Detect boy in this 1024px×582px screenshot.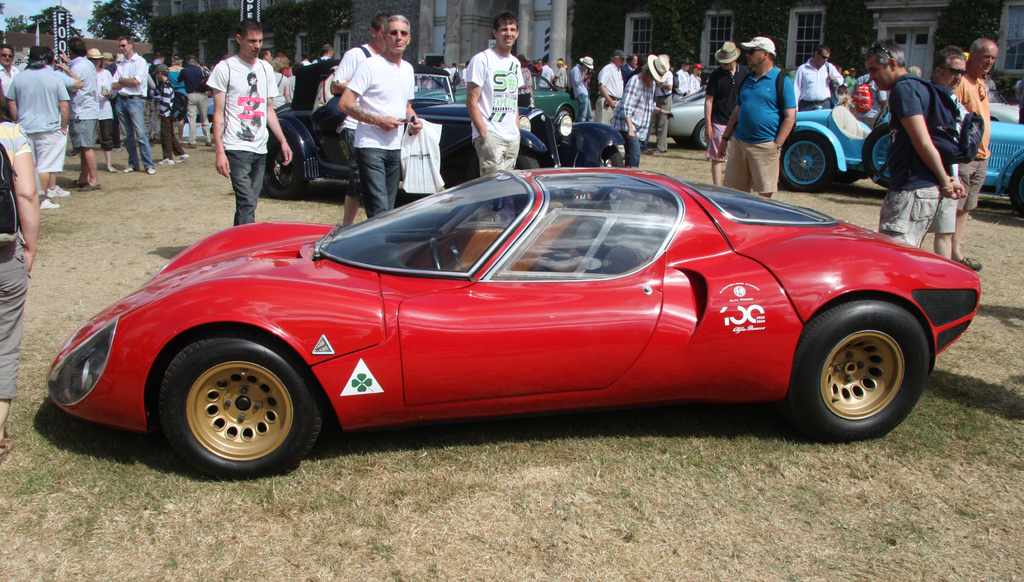
Detection: {"x1": 325, "y1": 12, "x2": 392, "y2": 226}.
